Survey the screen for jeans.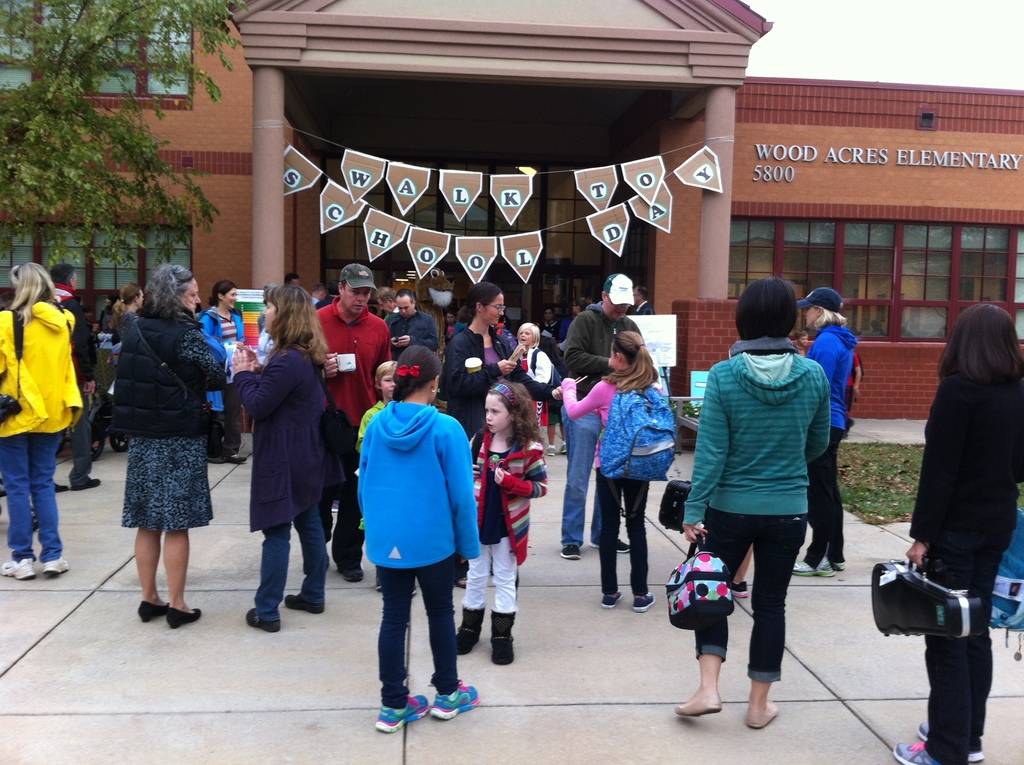
Survey found: box(691, 504, 806, 679).
